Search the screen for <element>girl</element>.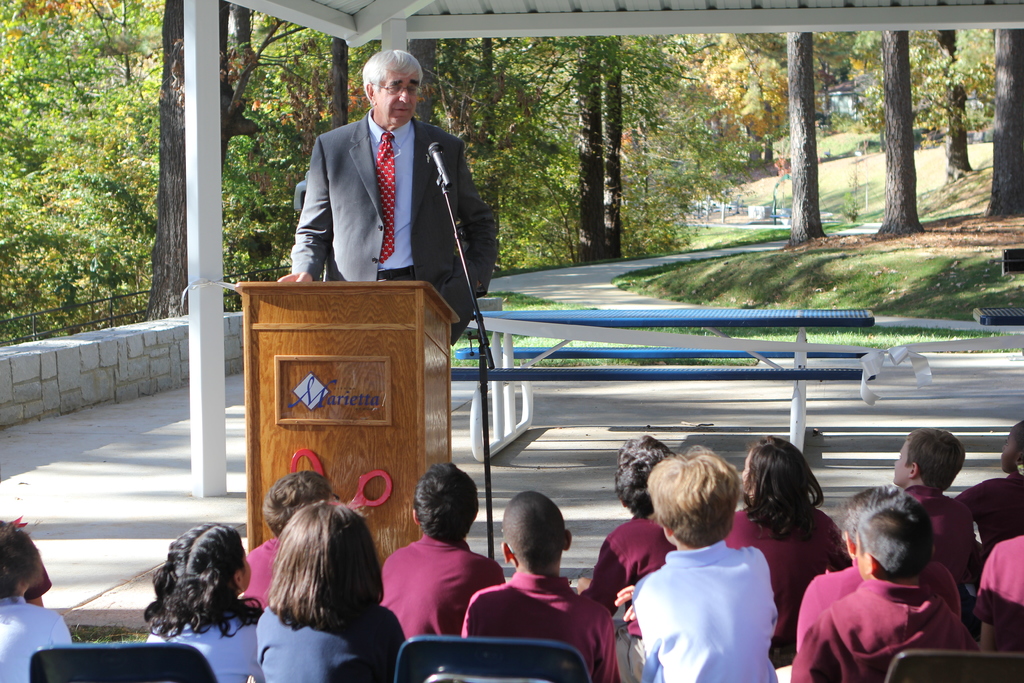
Found at {"left": 145, "top": 520, "right": 265, "bottom": 682}.
